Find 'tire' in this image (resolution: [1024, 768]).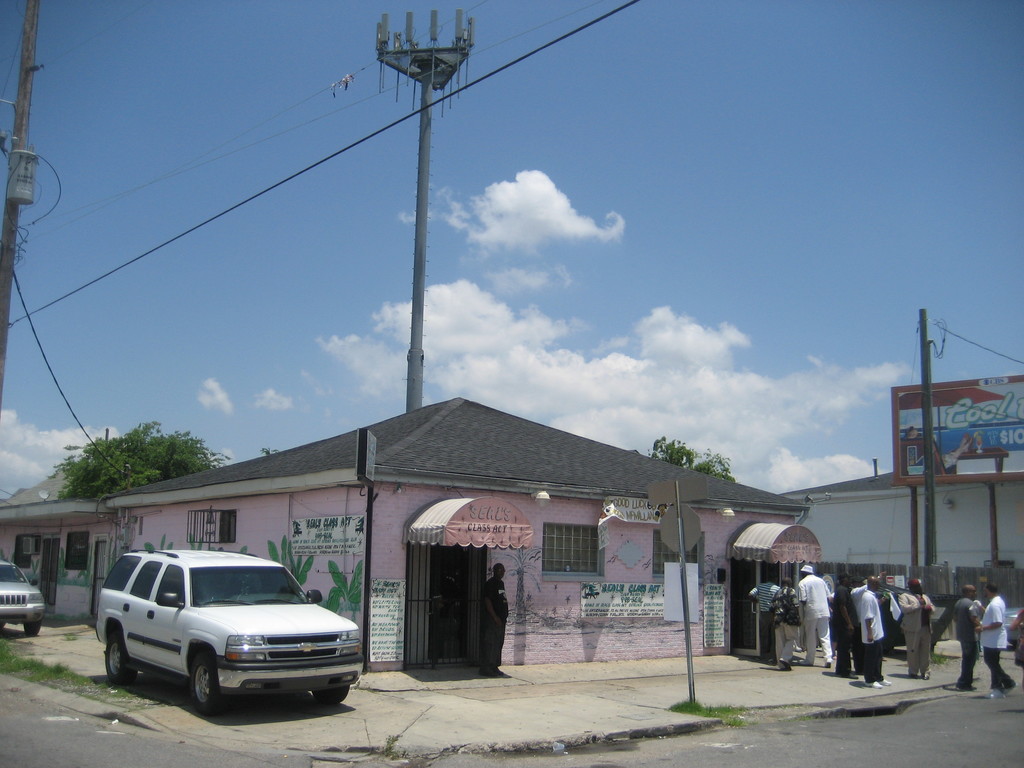
l=102, t=630, r=139, b=683.
